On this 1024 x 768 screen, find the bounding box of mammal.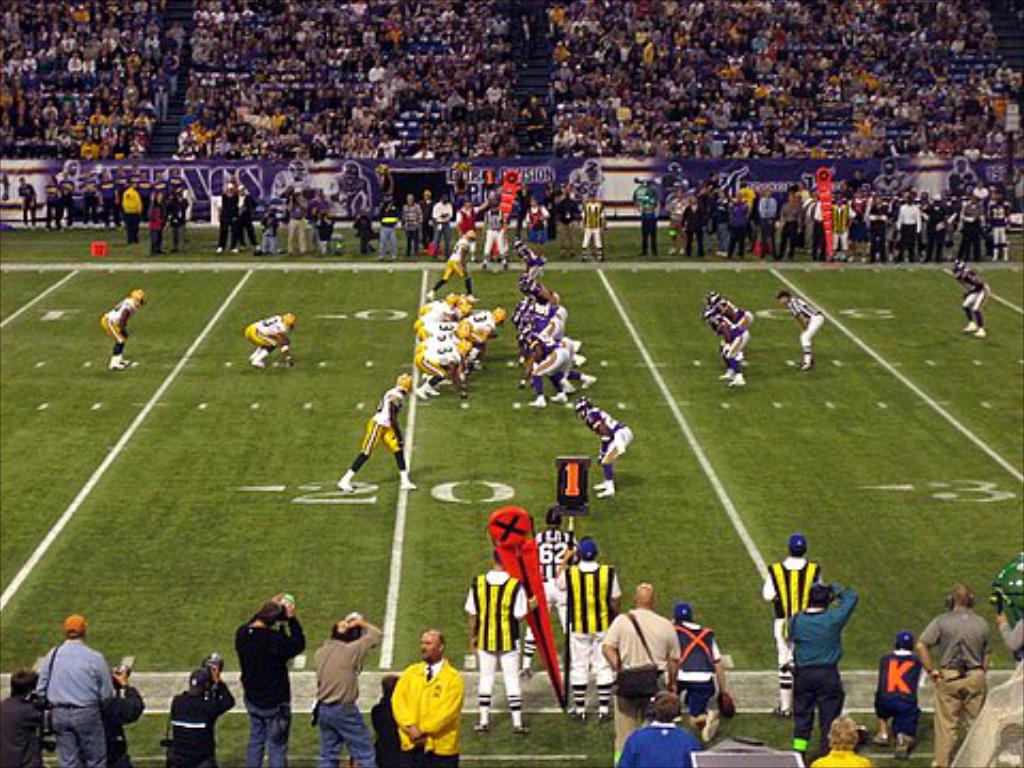
Bounding box: bbox(1001, 612, 1022, 655).
